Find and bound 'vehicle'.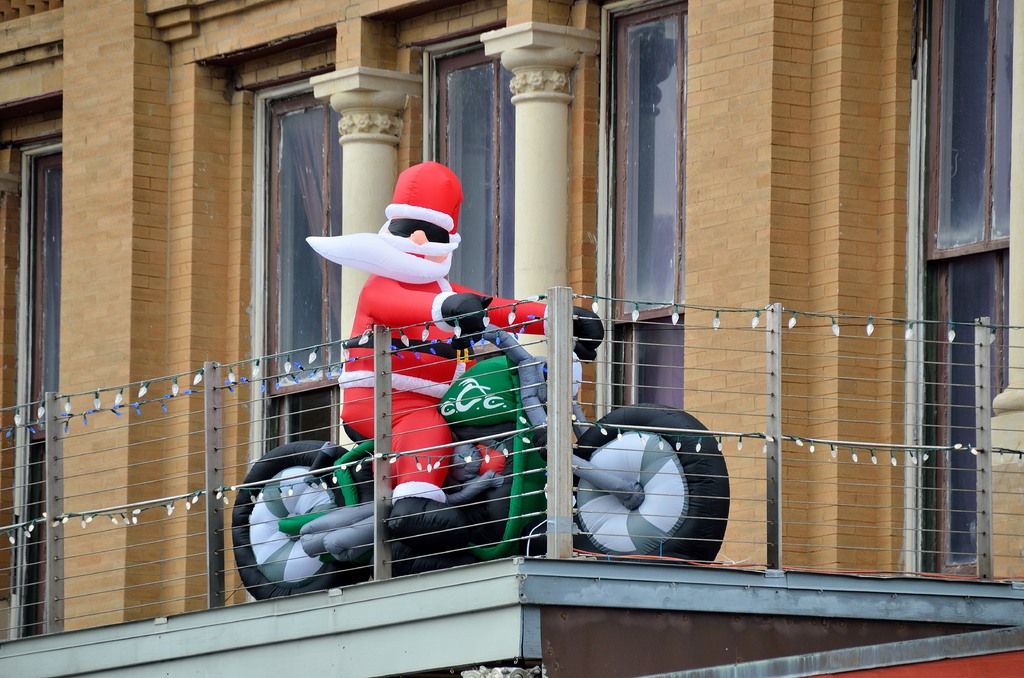
Bound: 212/278/591/584.
